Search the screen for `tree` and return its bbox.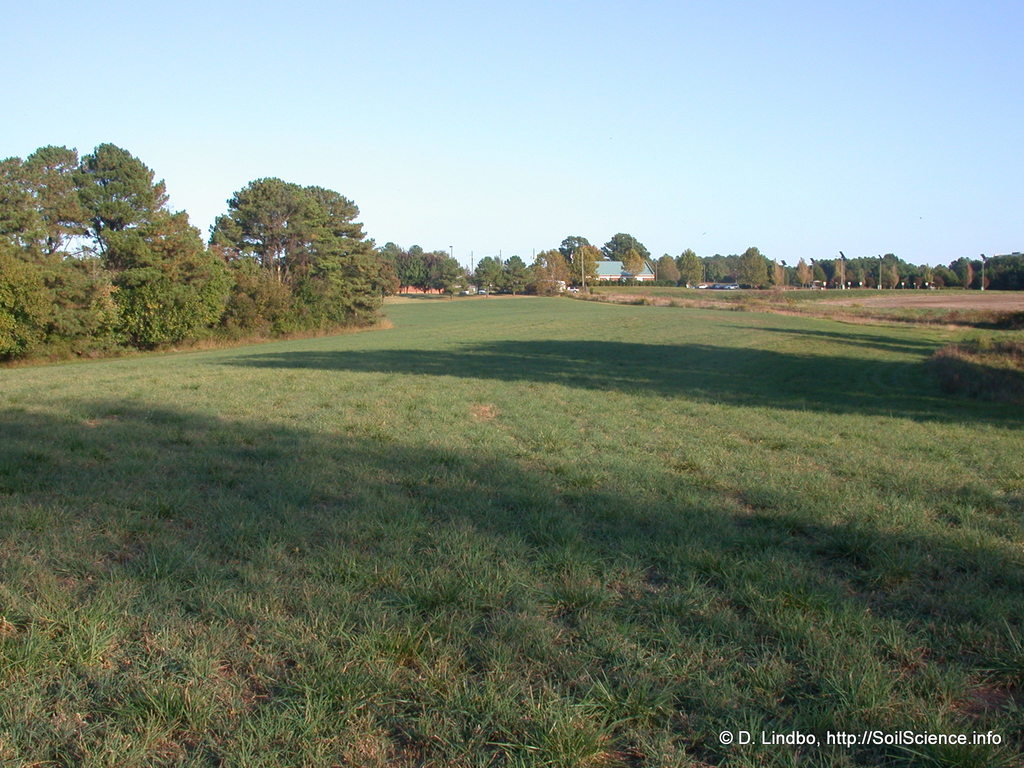
Found: (972, 257, 982, 283).
